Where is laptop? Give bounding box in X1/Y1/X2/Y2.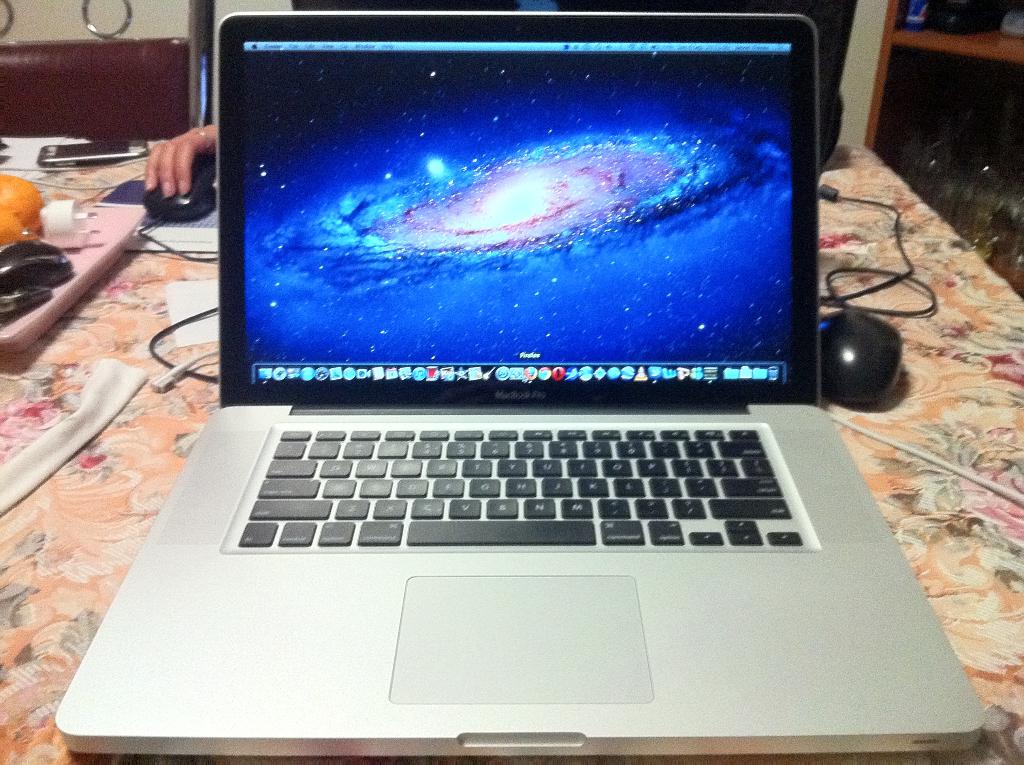
56/0/981/762.
